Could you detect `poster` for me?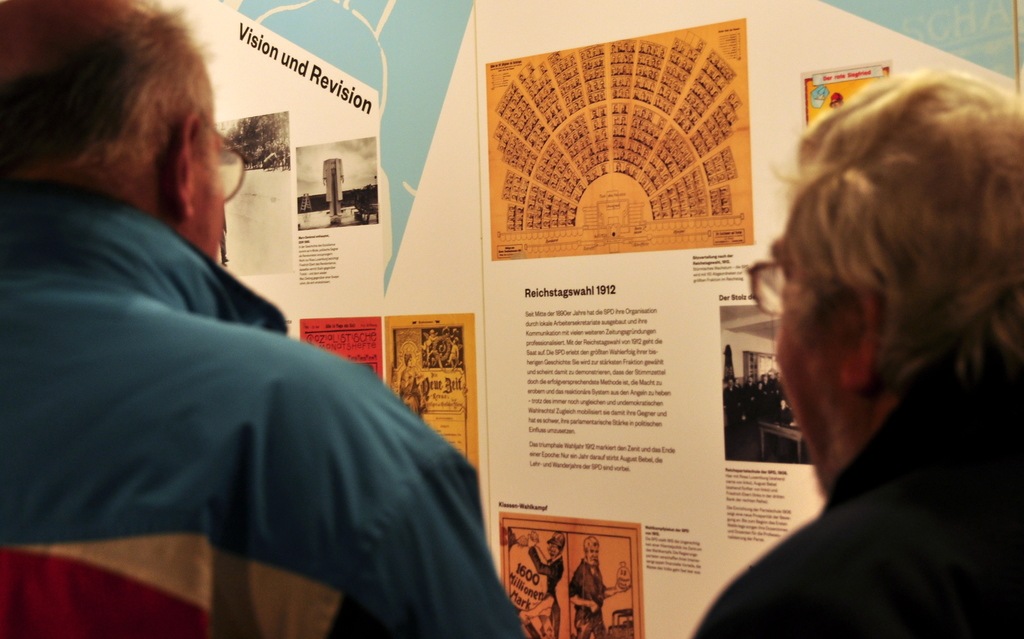
Detection result: [292,126,376,320].
